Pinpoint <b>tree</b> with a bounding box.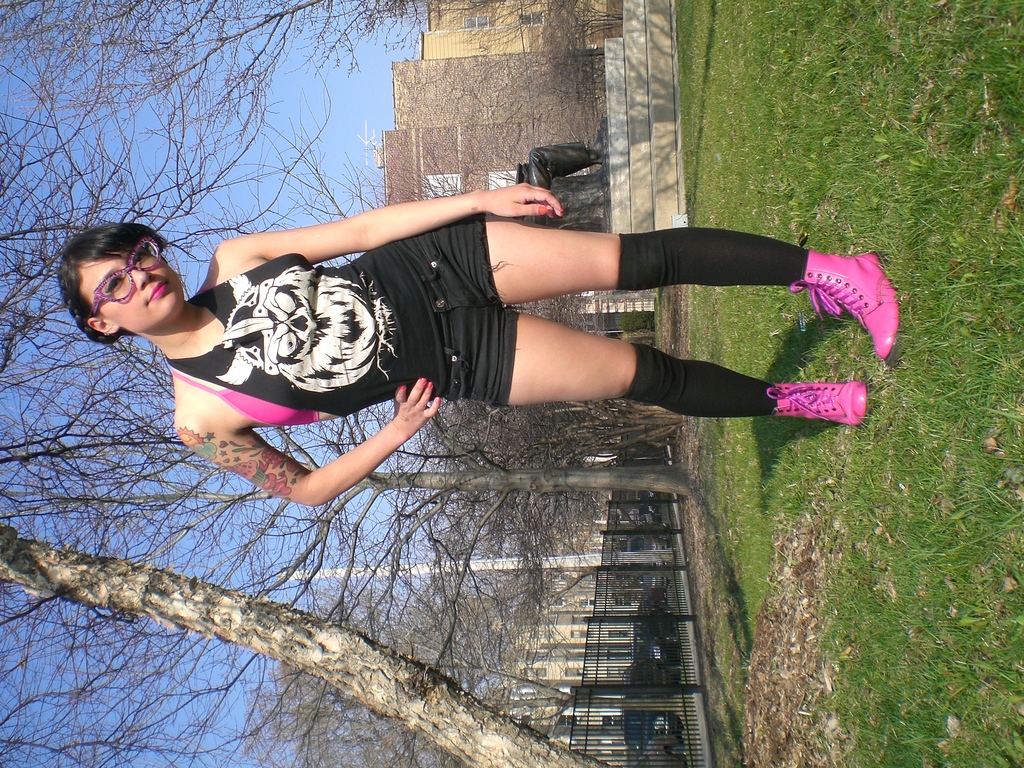
<bbox>277, 584, 583, 767</bbox>.
